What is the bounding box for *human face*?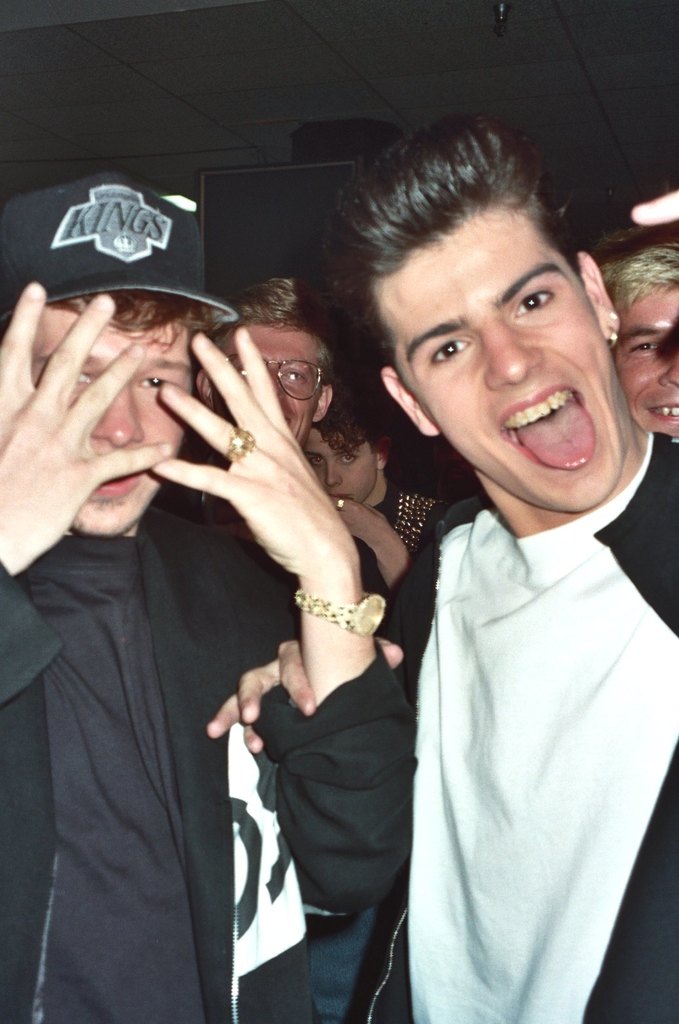
305,425,374,503.
